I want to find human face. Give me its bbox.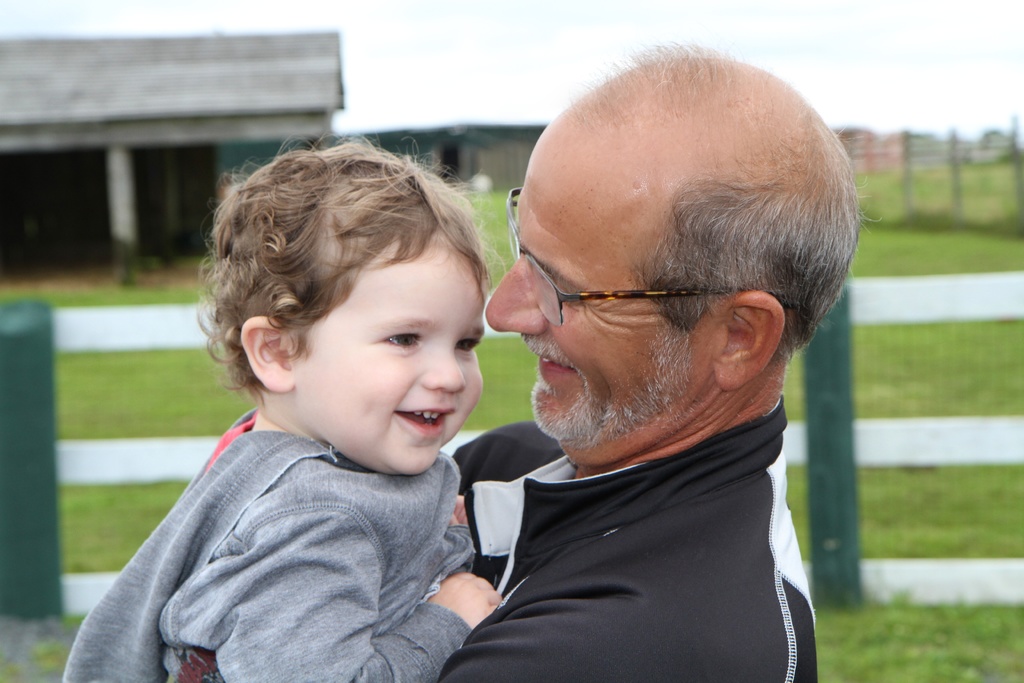
485 126 720 446.
